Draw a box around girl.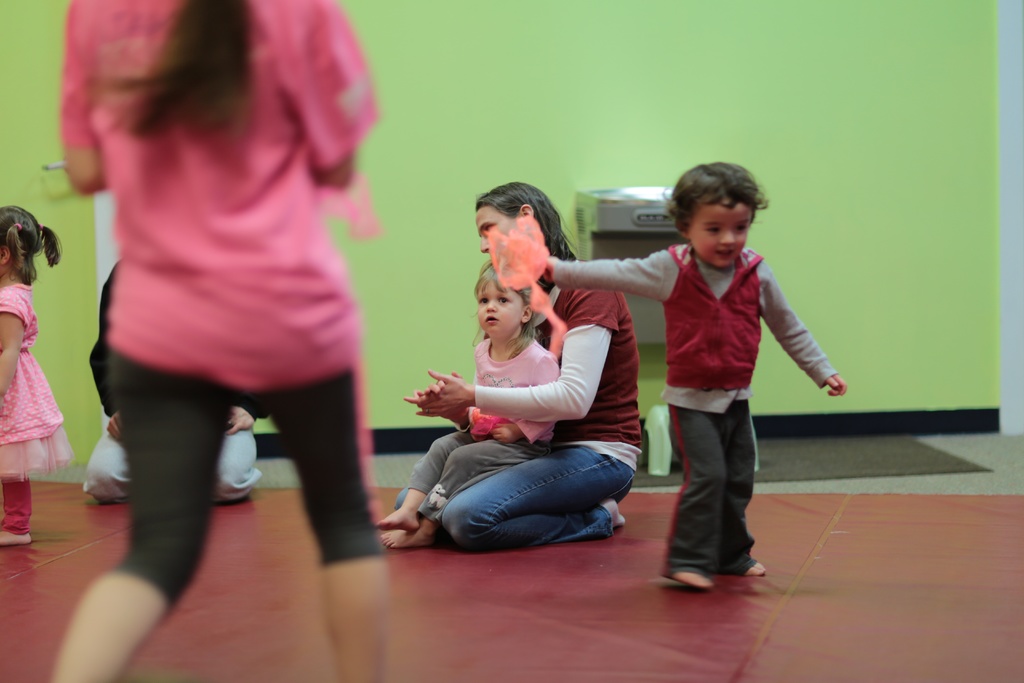
locate(0, 202, 76, 546).
